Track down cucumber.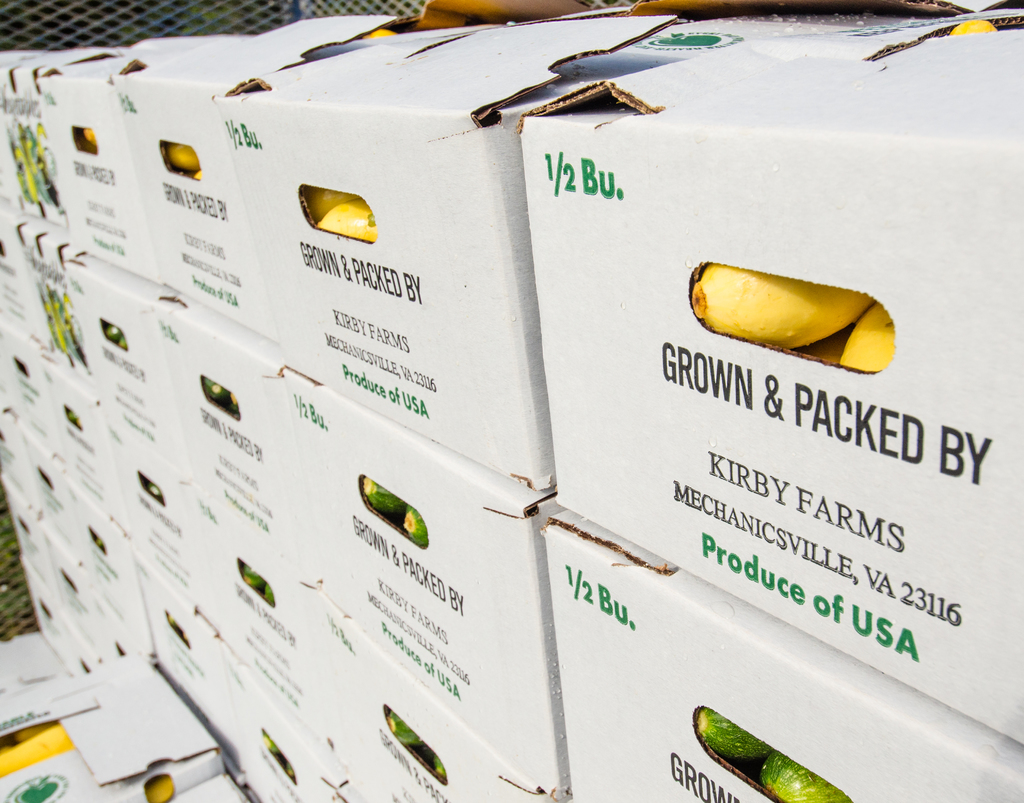
Tracked to [left=0, top=724, right=75, bottom=776].
